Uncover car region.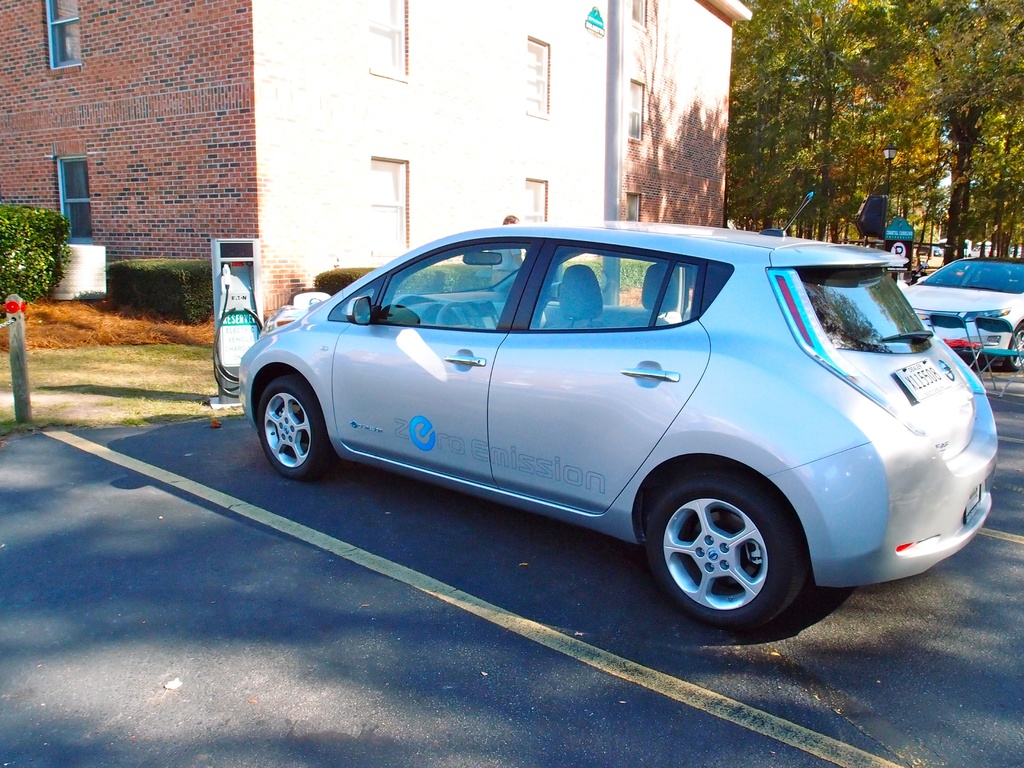
Uncovered: x1=899 y1=256 x2=1023 y2=372.
